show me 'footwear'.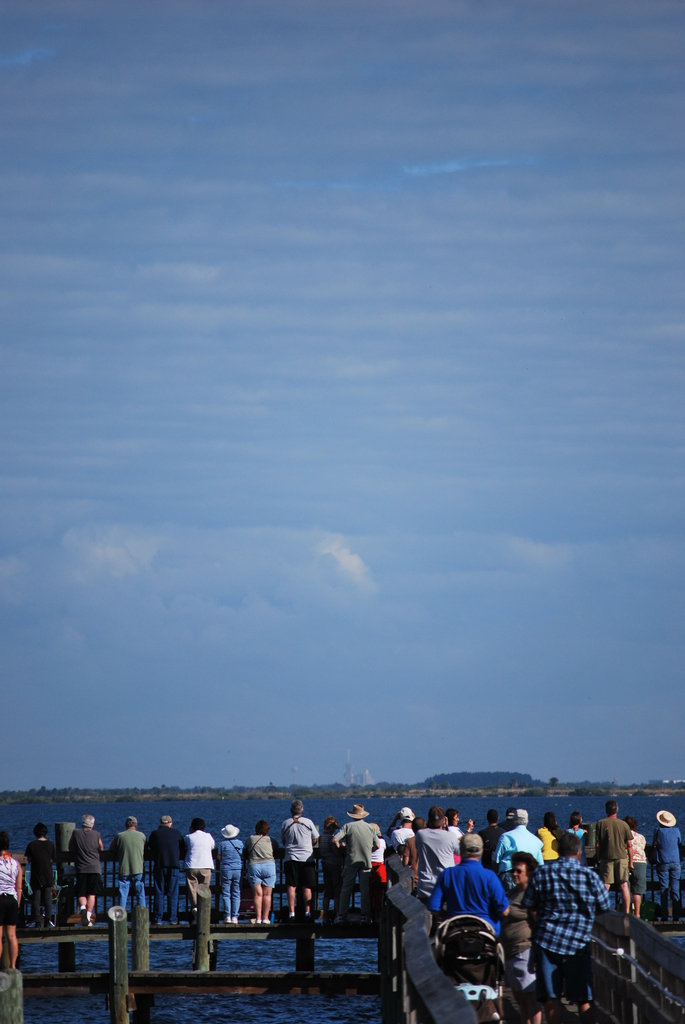
'footwear' is here: locate(29, 911, 47, 930).
